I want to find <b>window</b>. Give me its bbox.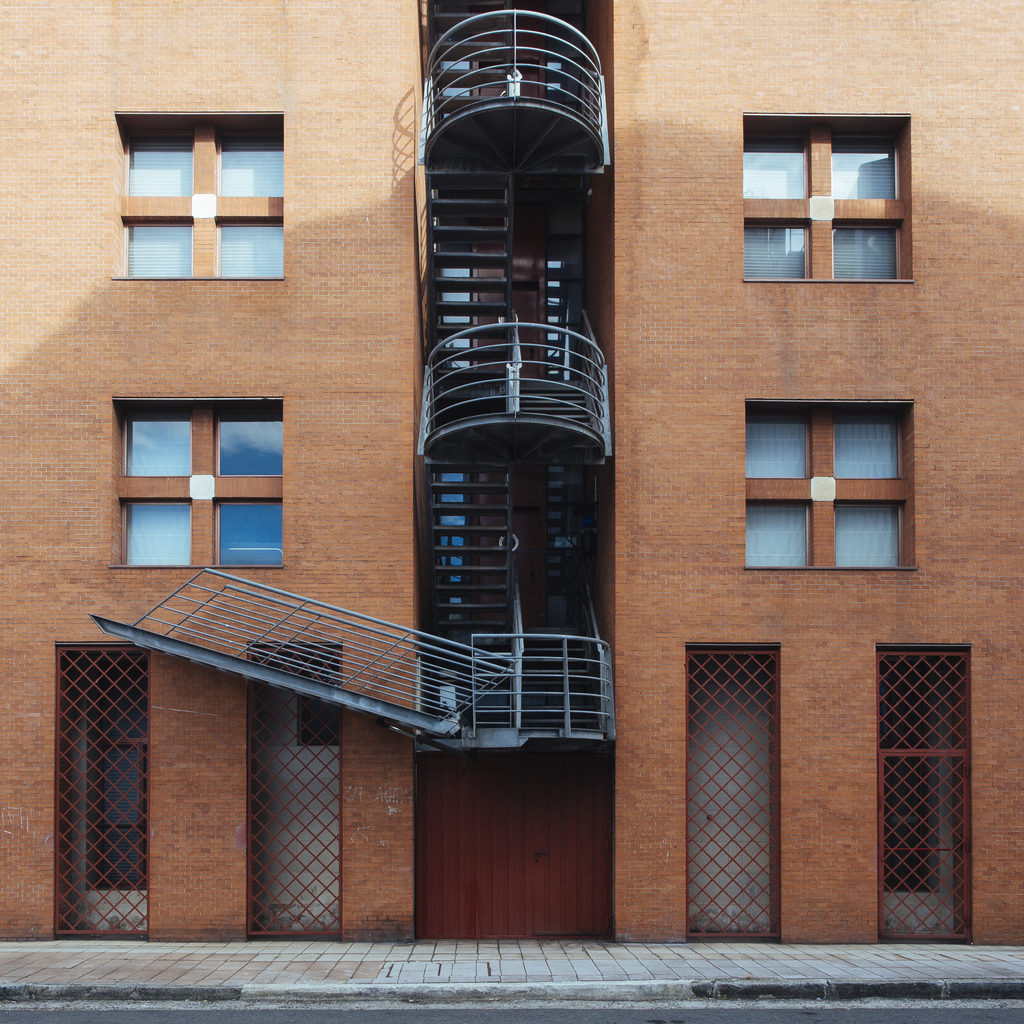
125,366,297,566.
